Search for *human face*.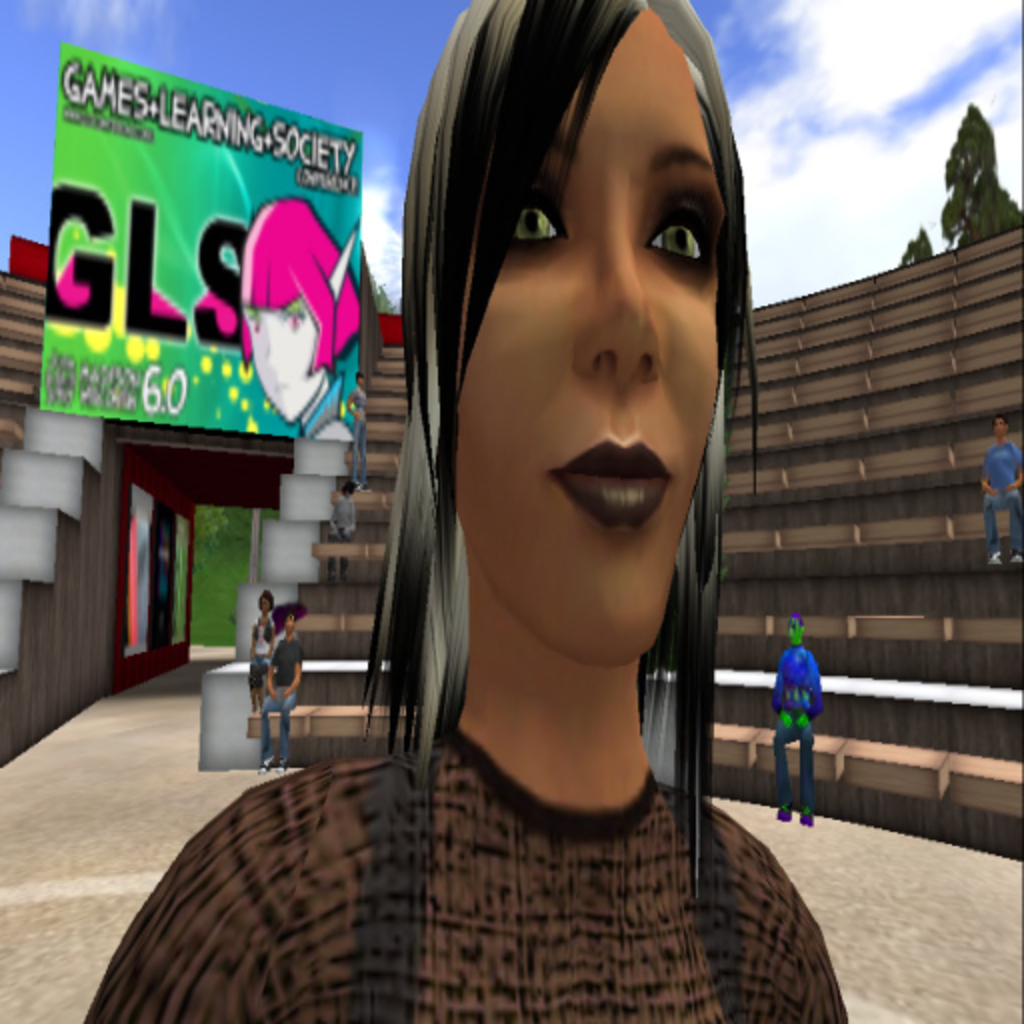
Found at bbox=(460, 10, 724, 658).
